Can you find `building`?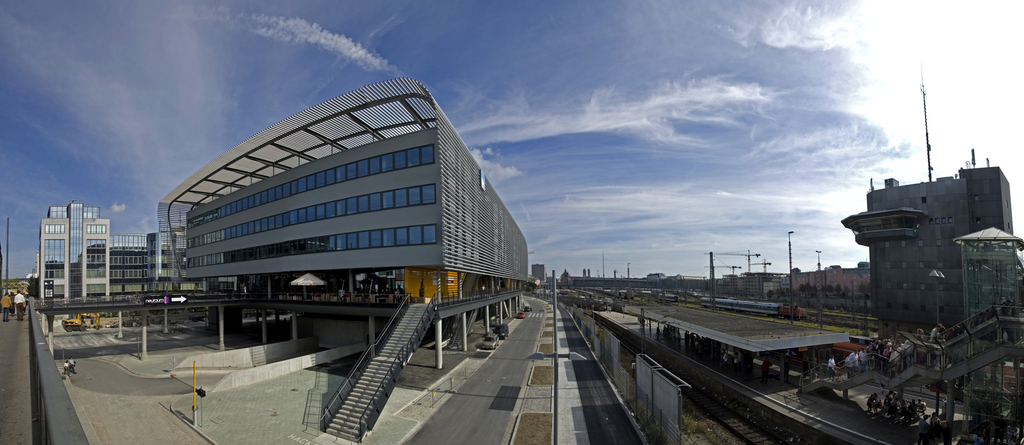
Yes, bounding box: bbox=(42, 198, 168, 298).
